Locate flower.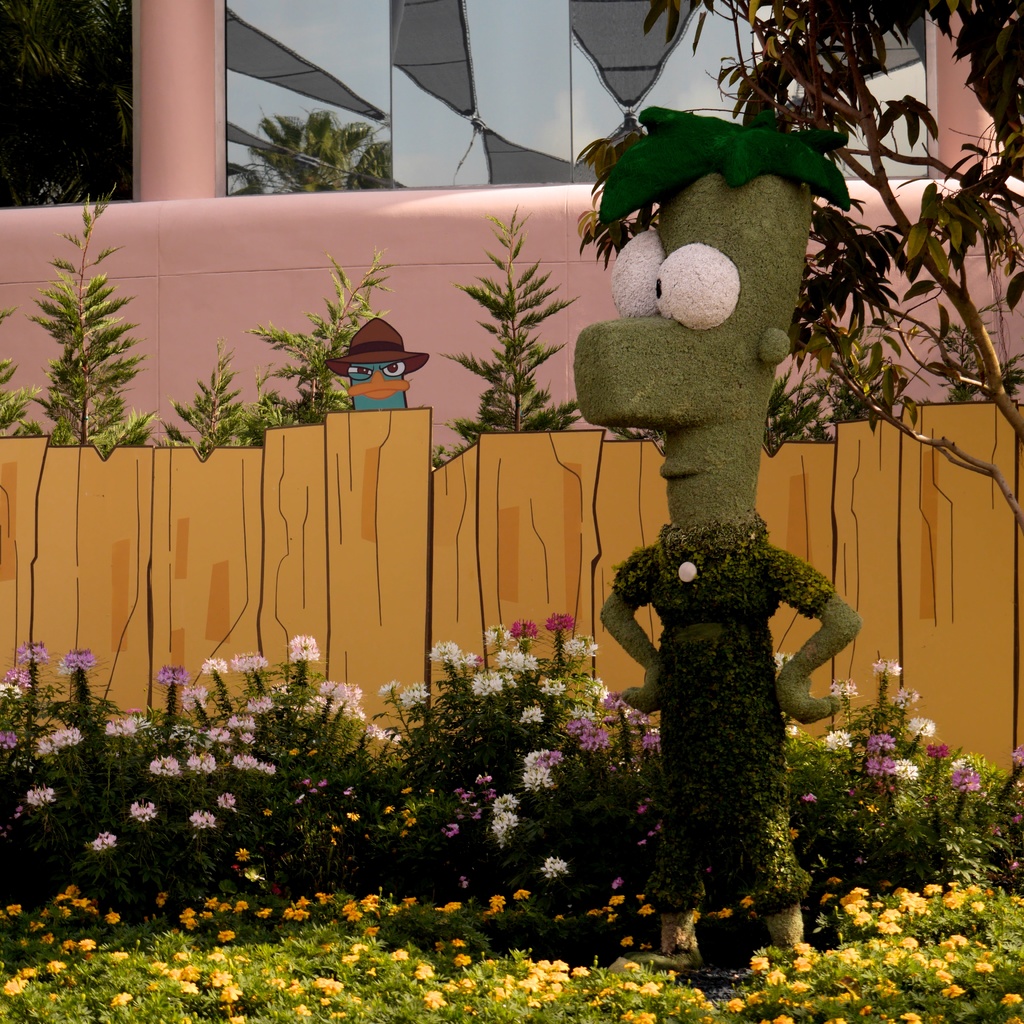
Bounding box: region(590, 909, 602, 916).
